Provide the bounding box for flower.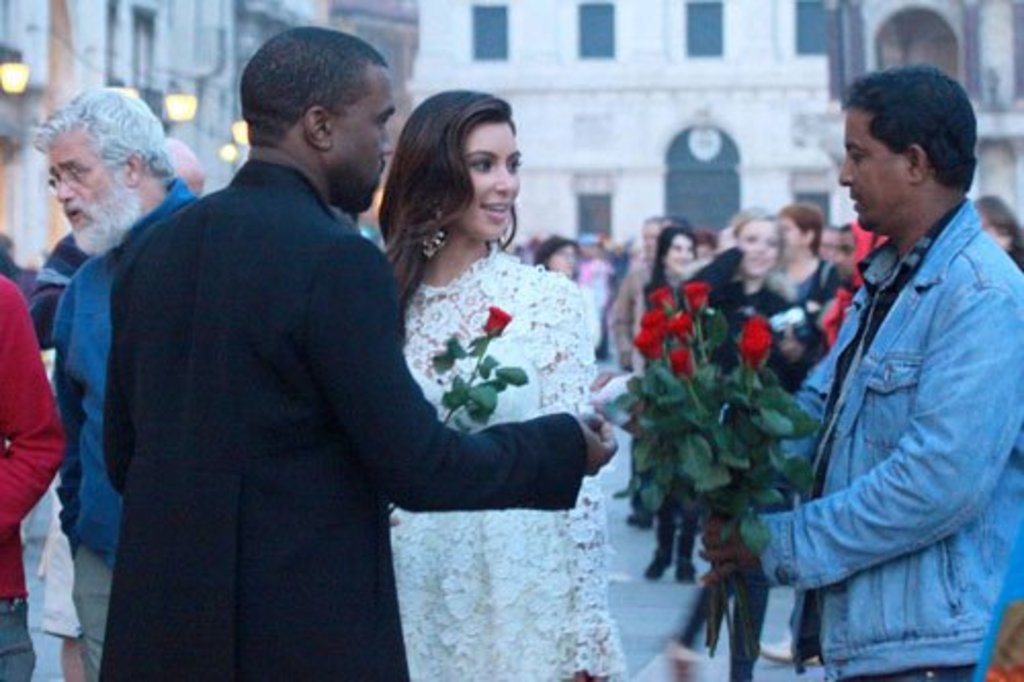
631,305,674,338.
